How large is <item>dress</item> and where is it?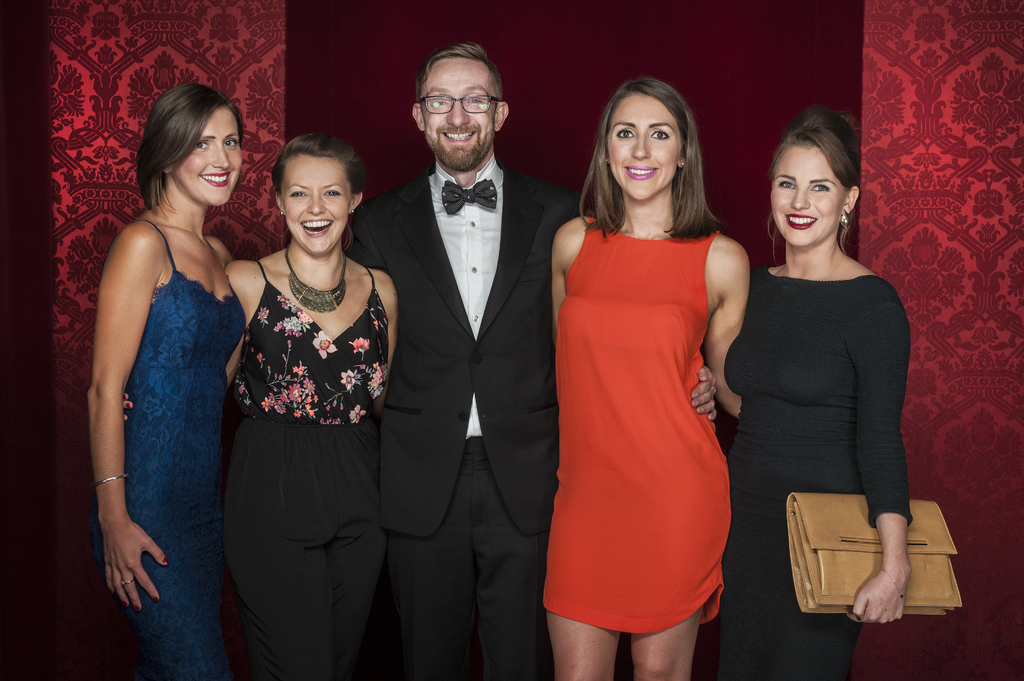
Bounding box: locate(93, 217, 246, 680).
